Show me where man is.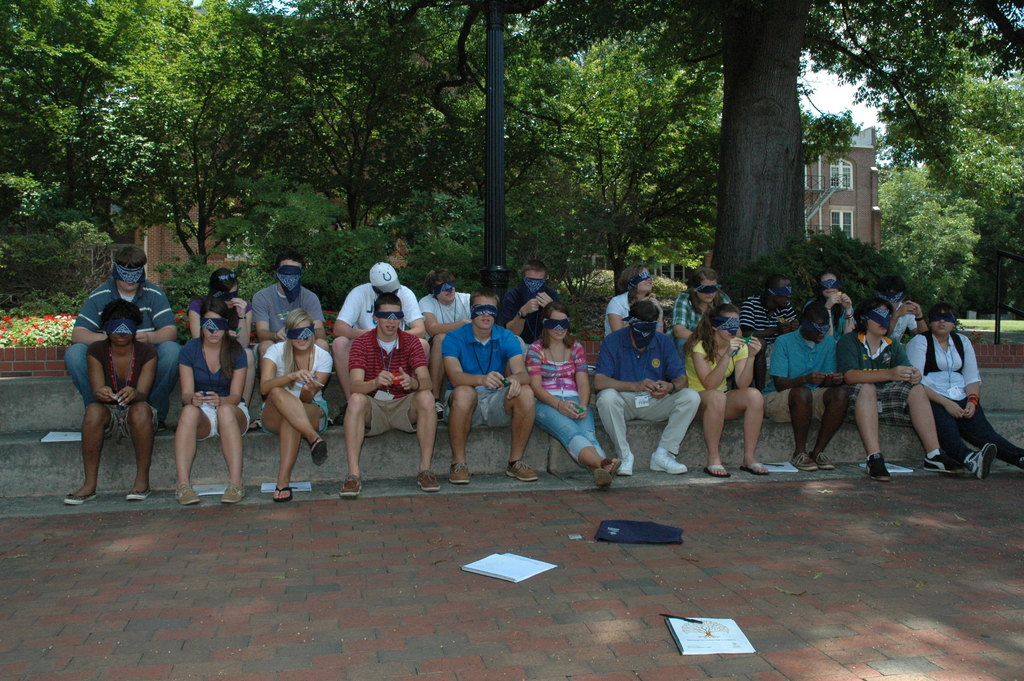
man is at detection(739, 276, 799, 347).
